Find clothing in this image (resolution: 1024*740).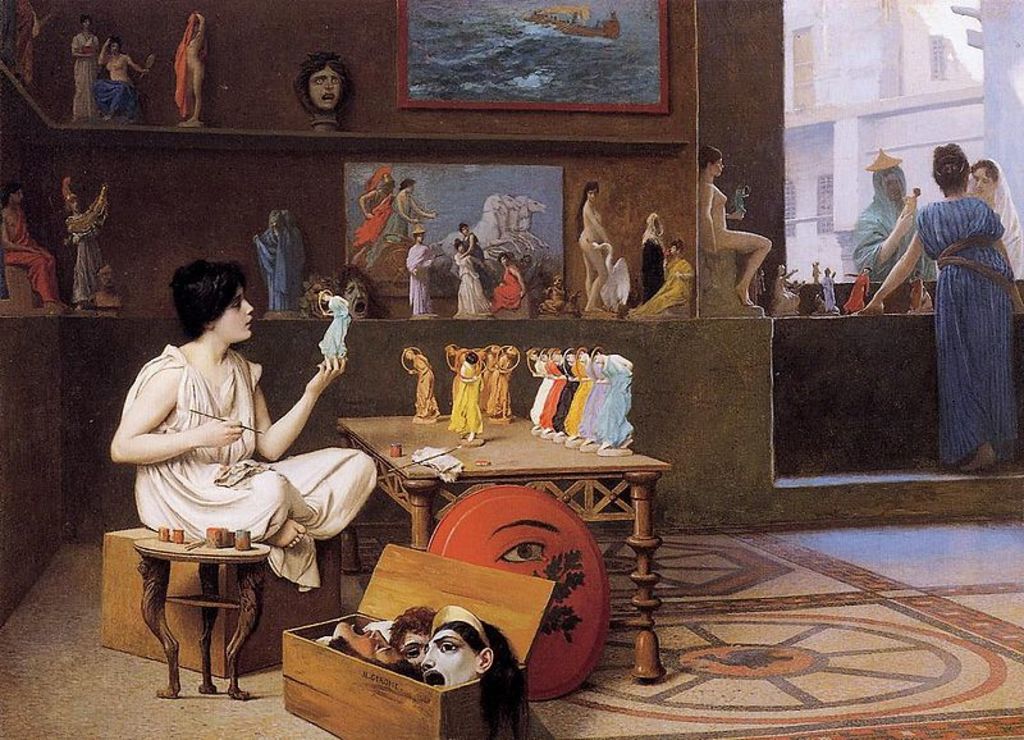
x1=61 y1=188 x2=108 y2=298.
